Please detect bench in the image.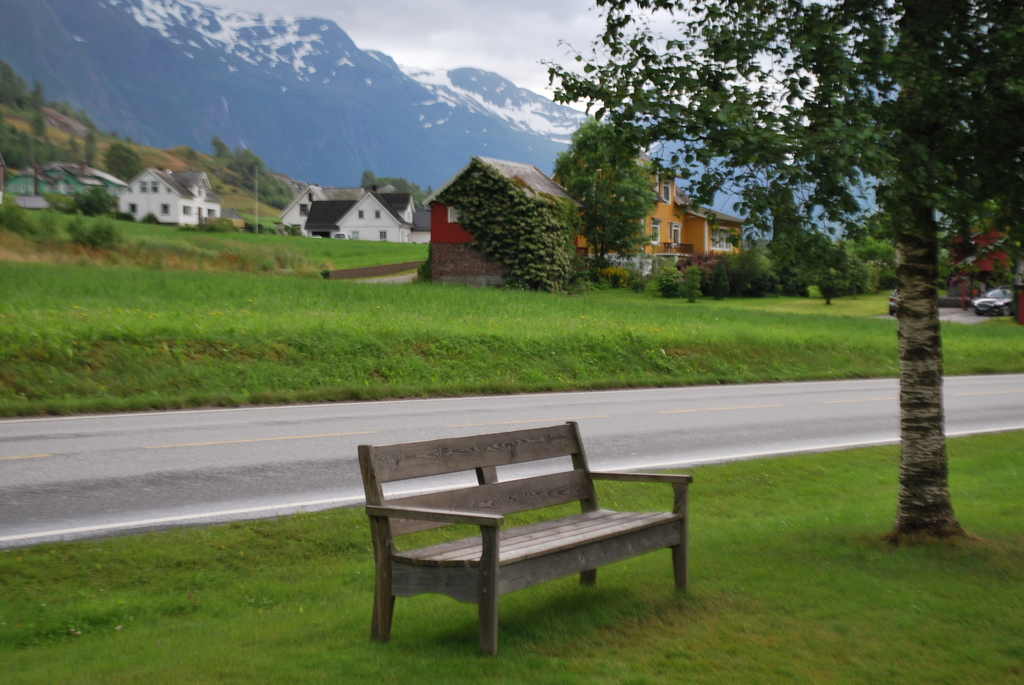
[358, 420, 694, 654].
